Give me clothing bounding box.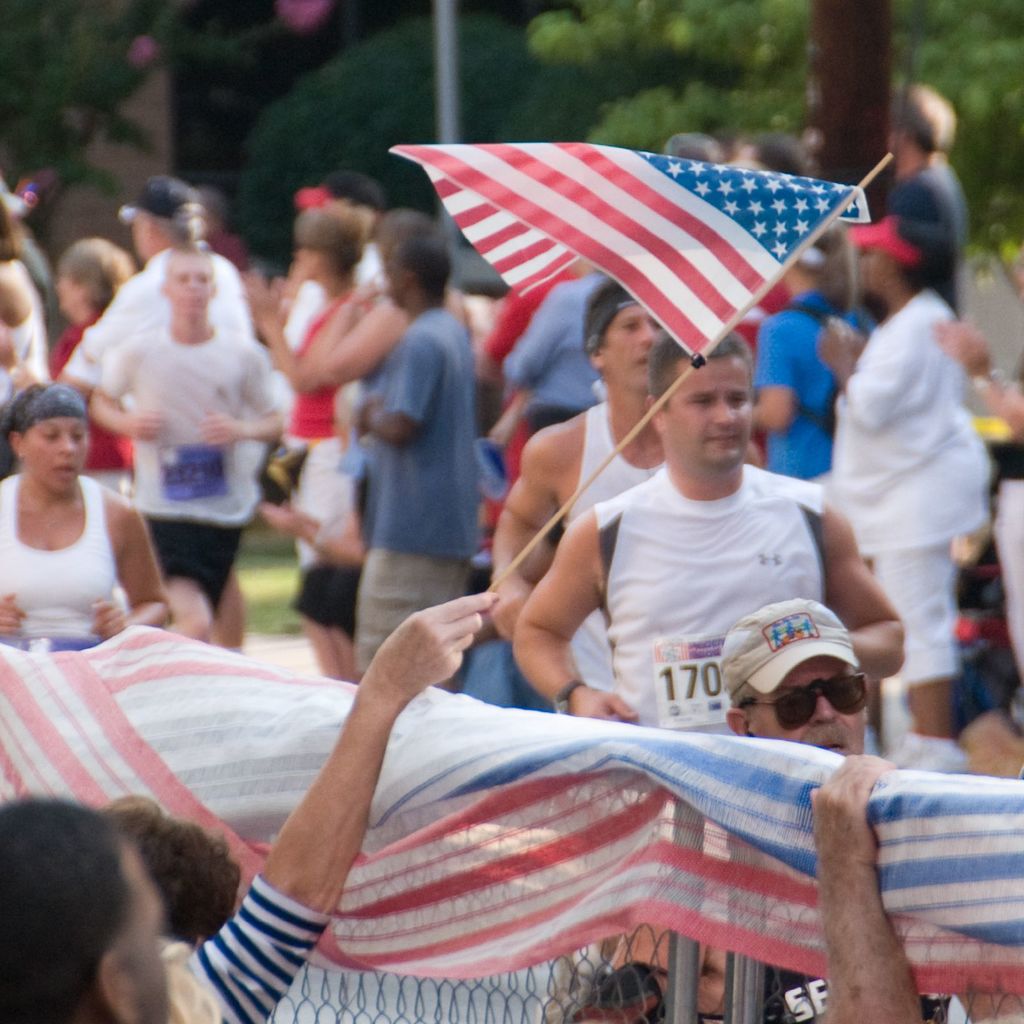
region(819, 206, 1008, 691).
